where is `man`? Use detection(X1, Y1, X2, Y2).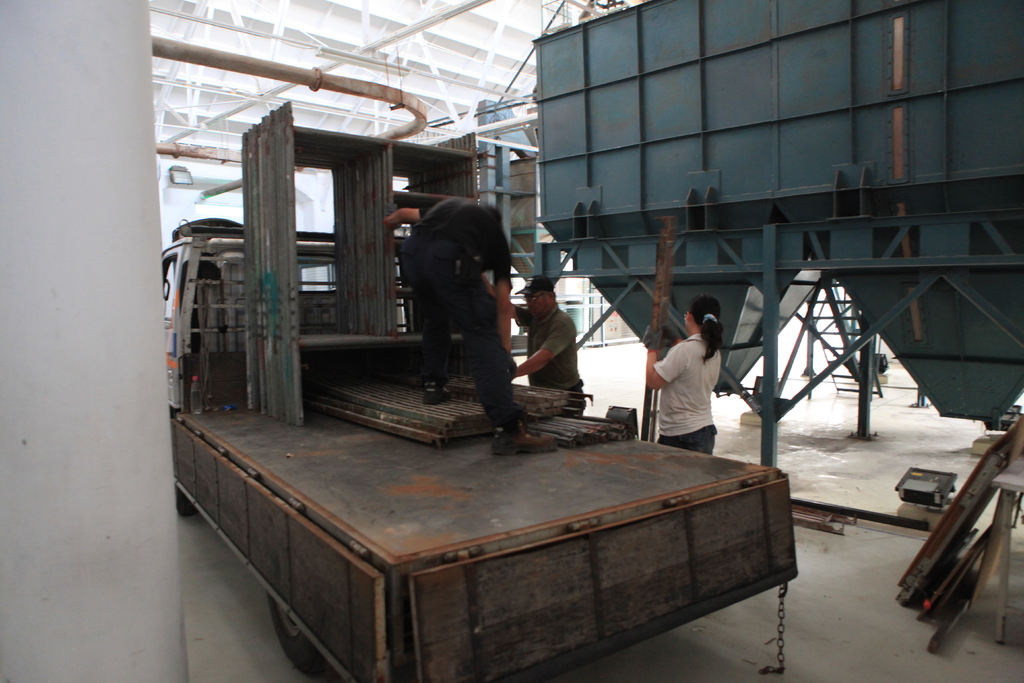
detection(372, 201, 527, 451).
